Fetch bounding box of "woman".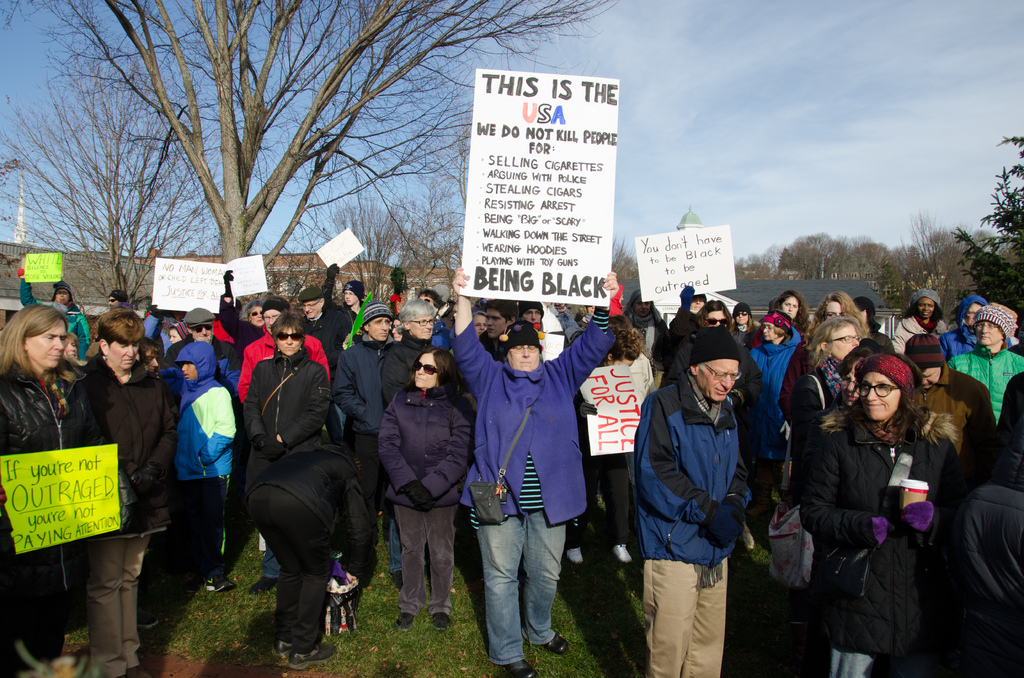
Bbox: [left=66, top=314, right=176, bottom=677].
